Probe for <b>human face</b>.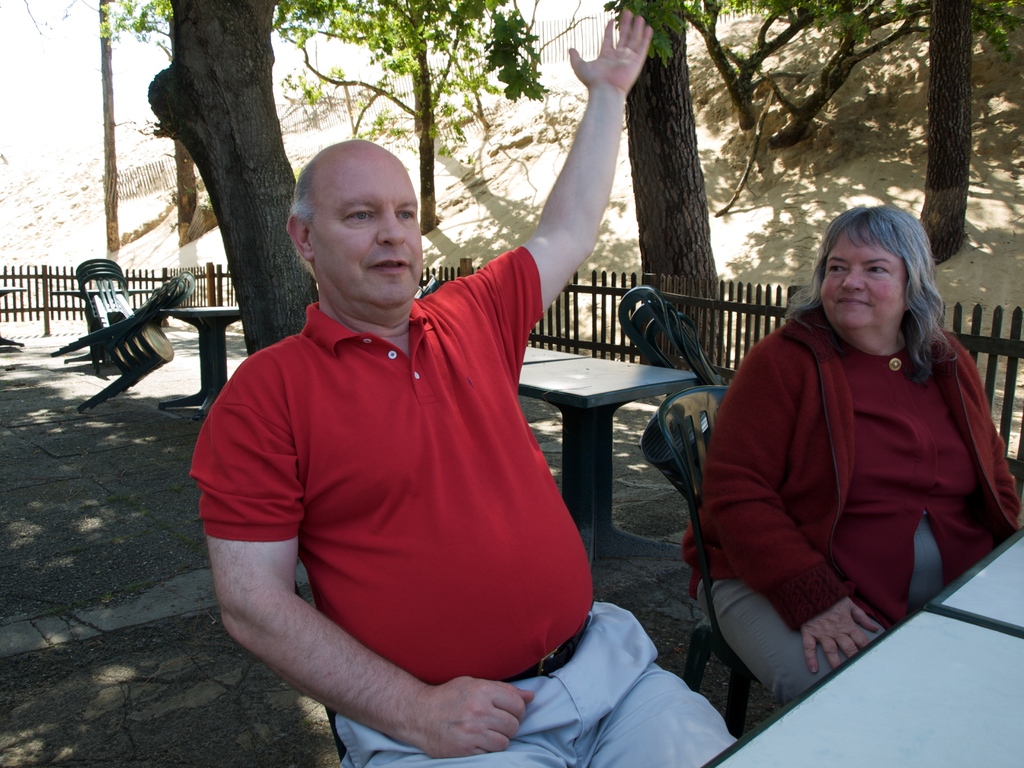
Probe result: box=[313, 156, 424, 315].
